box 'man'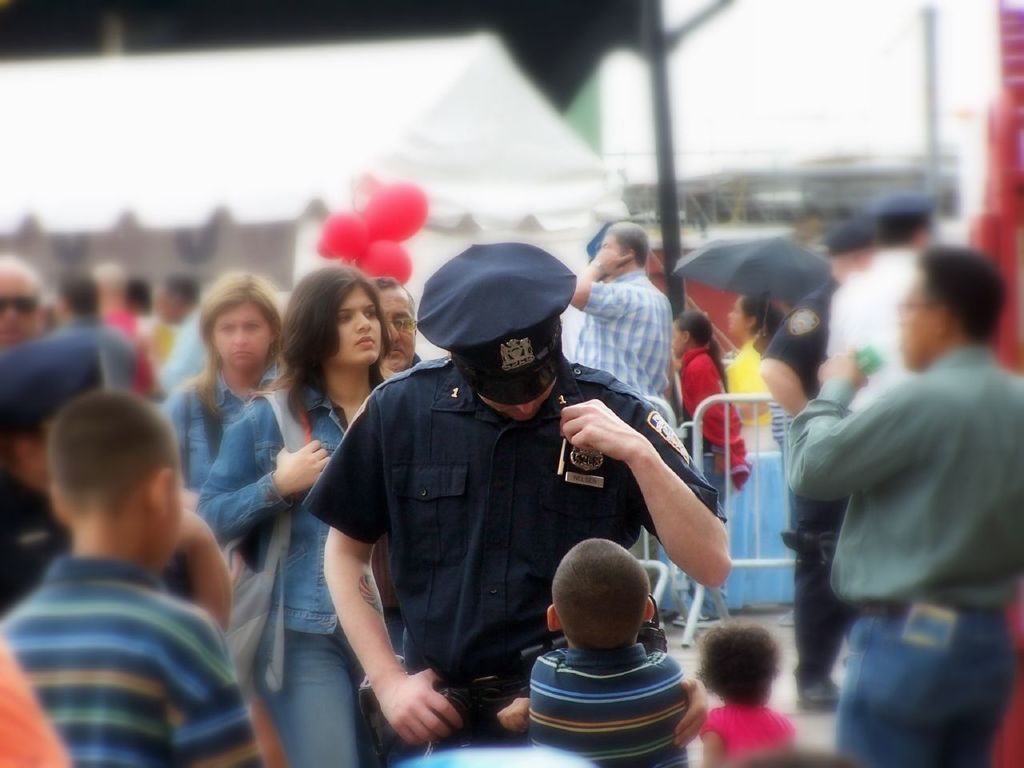
rect(567, 221, 677, 426)
